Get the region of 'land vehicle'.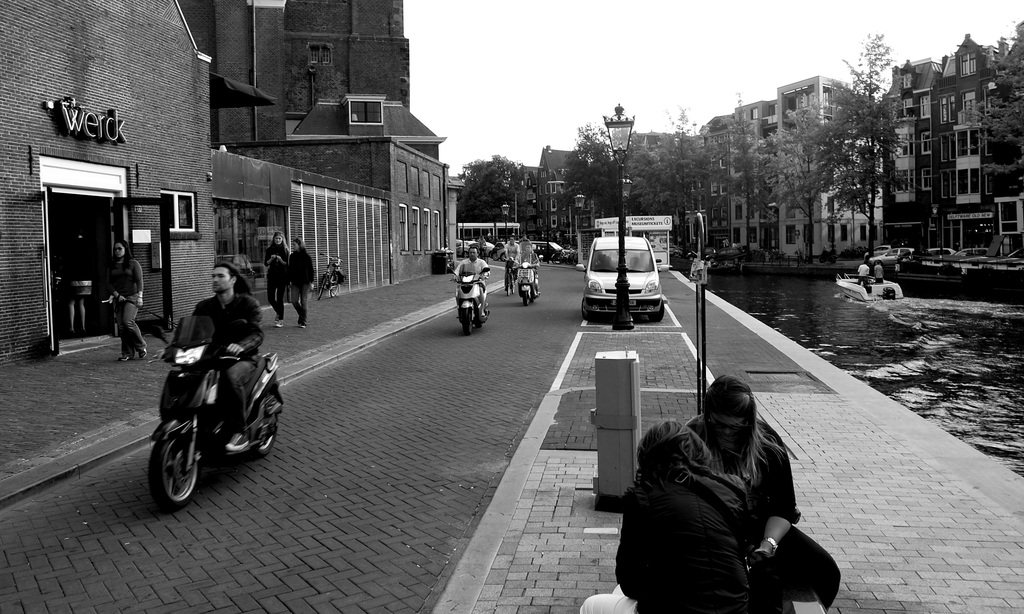
region(321, 253, 341, 296).
